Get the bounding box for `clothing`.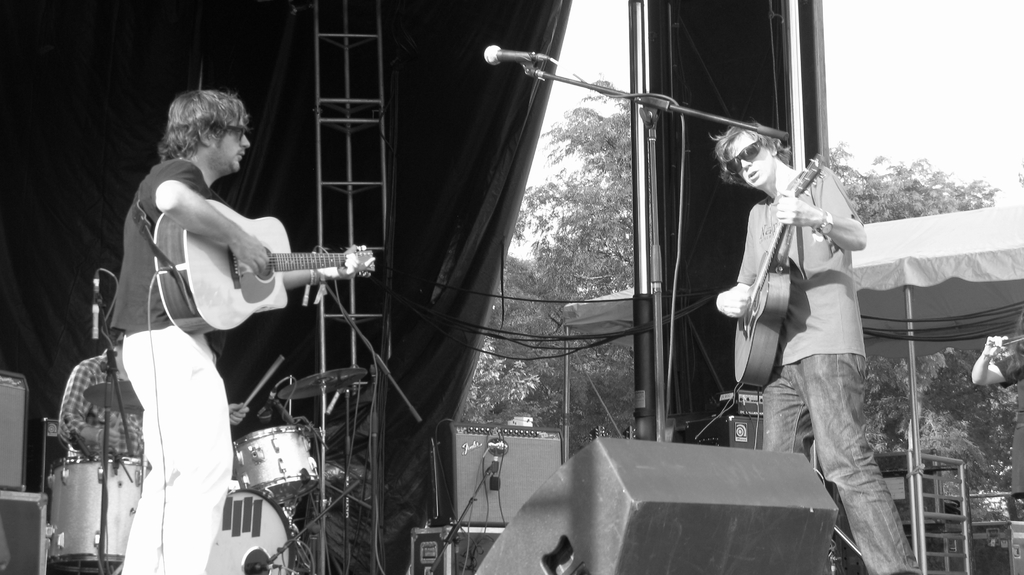
111,160,240,574.
